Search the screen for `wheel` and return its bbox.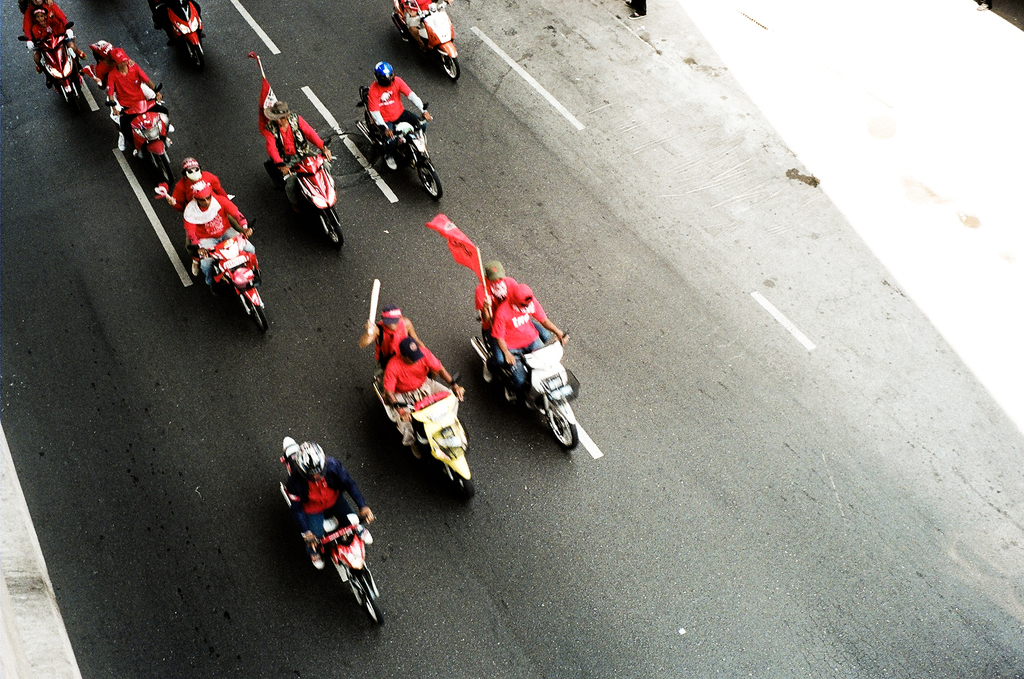
Found: detection(453, 472, 476, 503).
